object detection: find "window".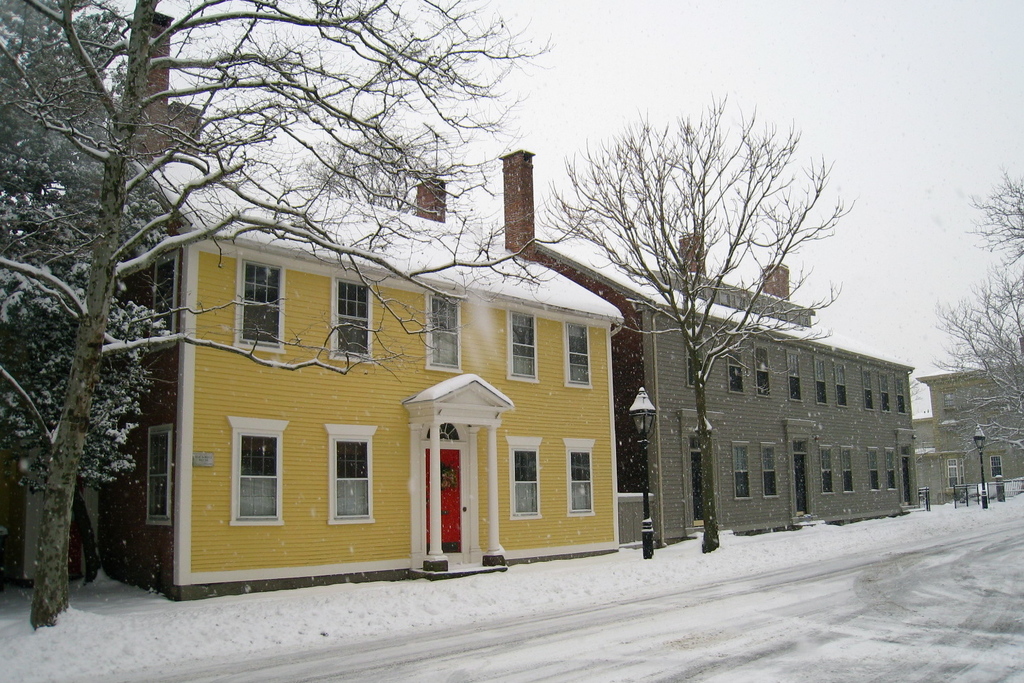
rect(225, 428, 282, 531).
